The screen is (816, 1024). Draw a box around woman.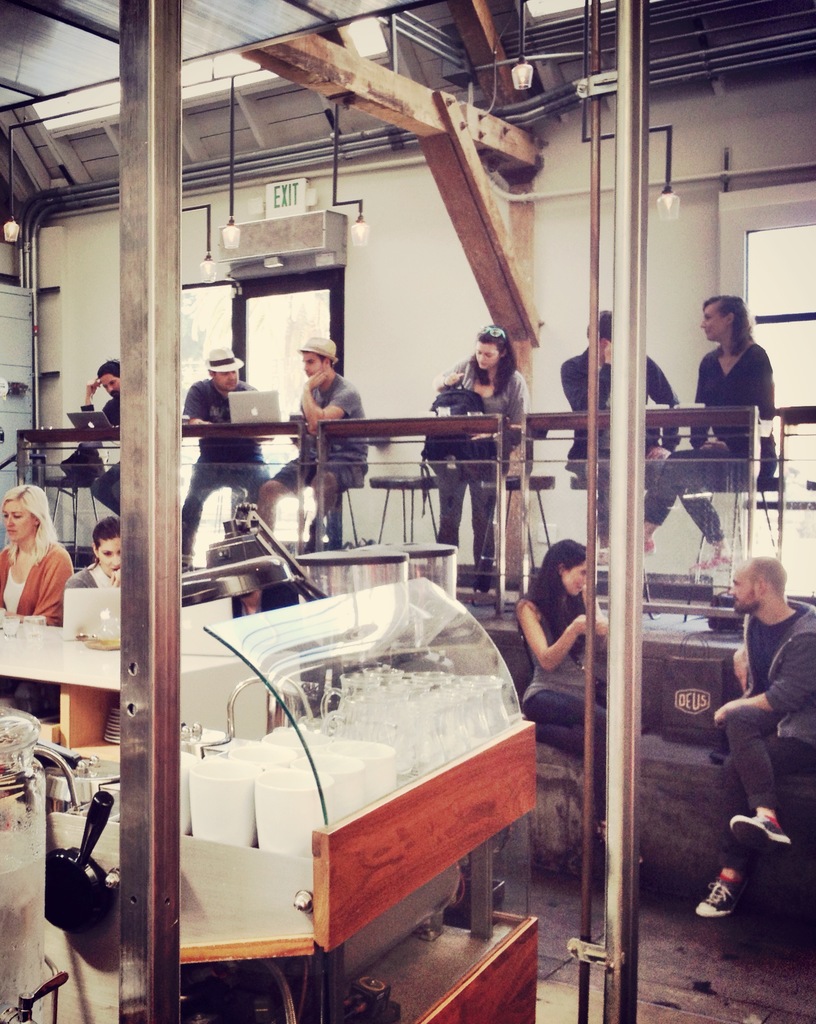
Rect(632, 296, 780, 569).
